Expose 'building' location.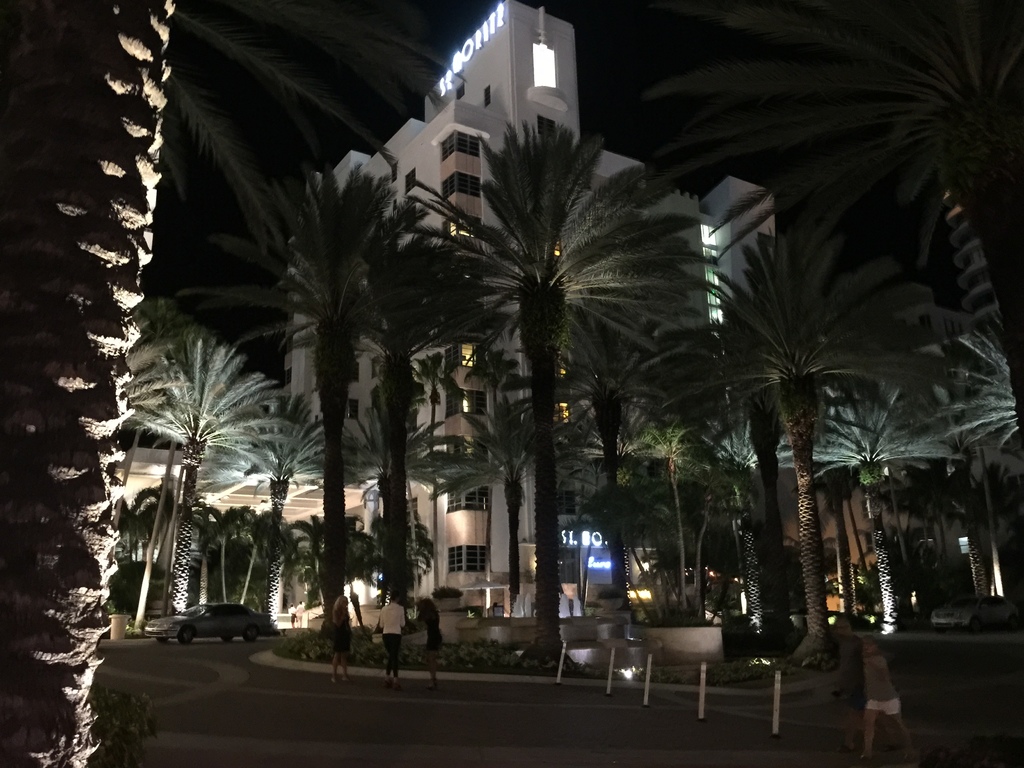
Exposed at l=102, t=0, r=781, b=628.
